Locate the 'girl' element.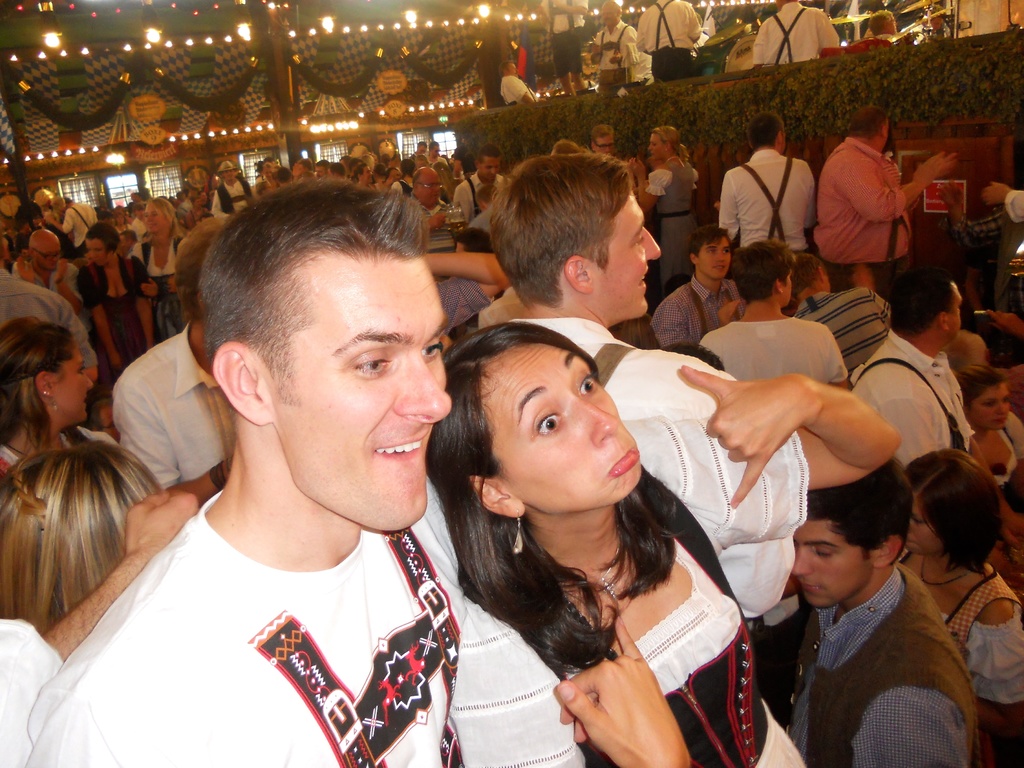
Element bbox: x1=422, y1=324, x2=898, y2=767.
